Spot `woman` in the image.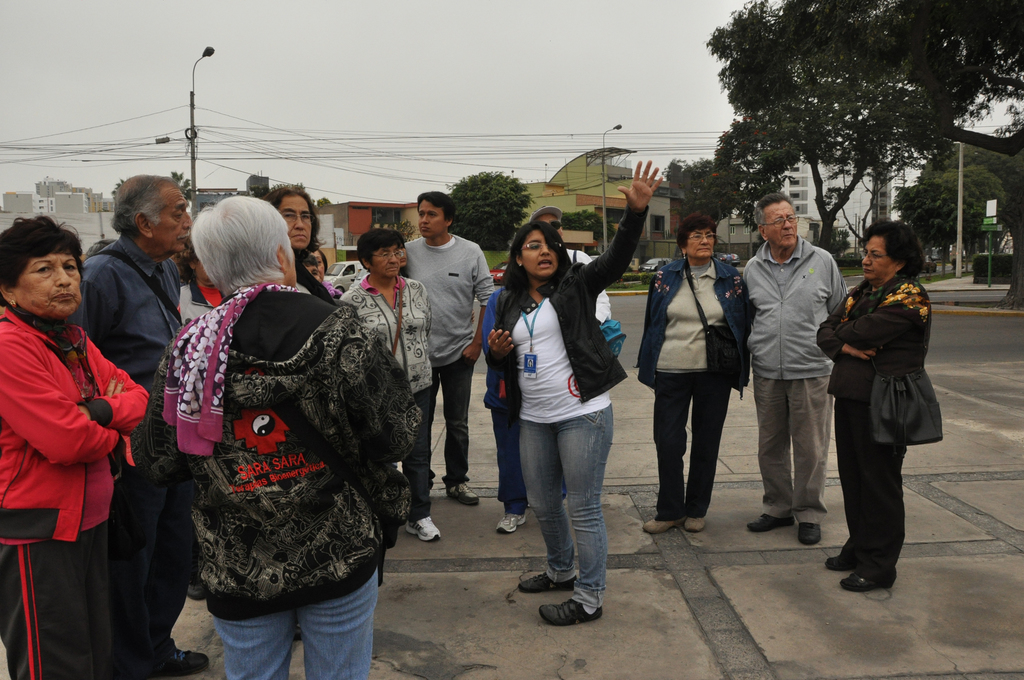
`woman` found at region(818, 222, 932, 590).
